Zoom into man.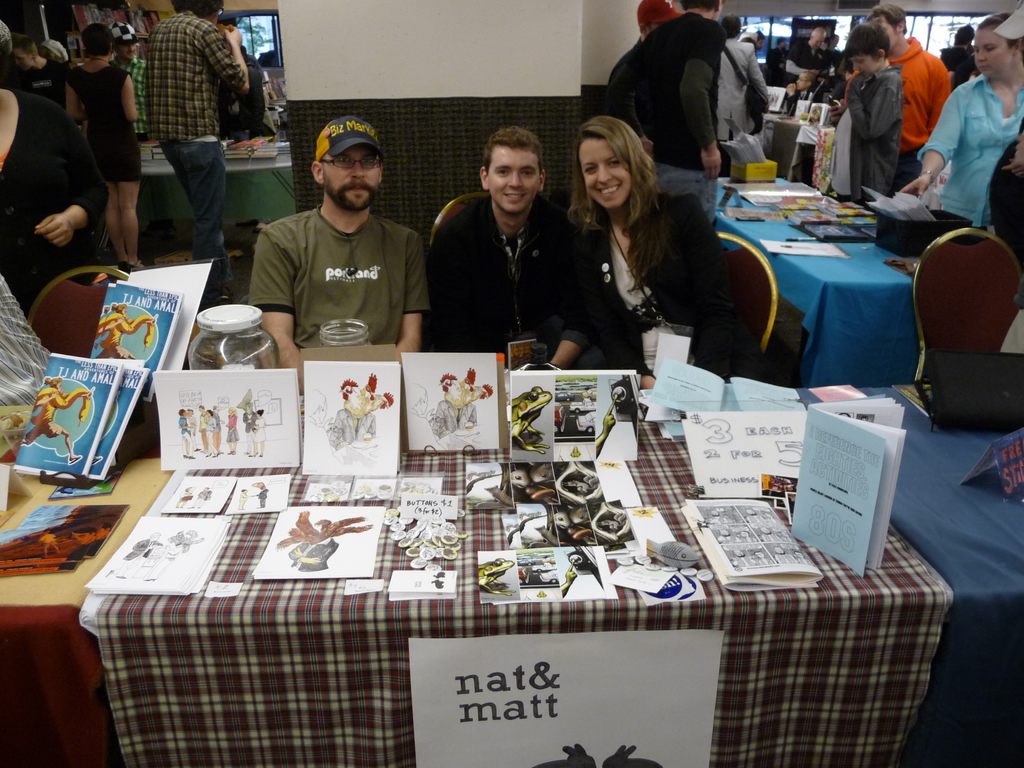
Zoom target: left=785, top=29, right=828, bottom=90.
